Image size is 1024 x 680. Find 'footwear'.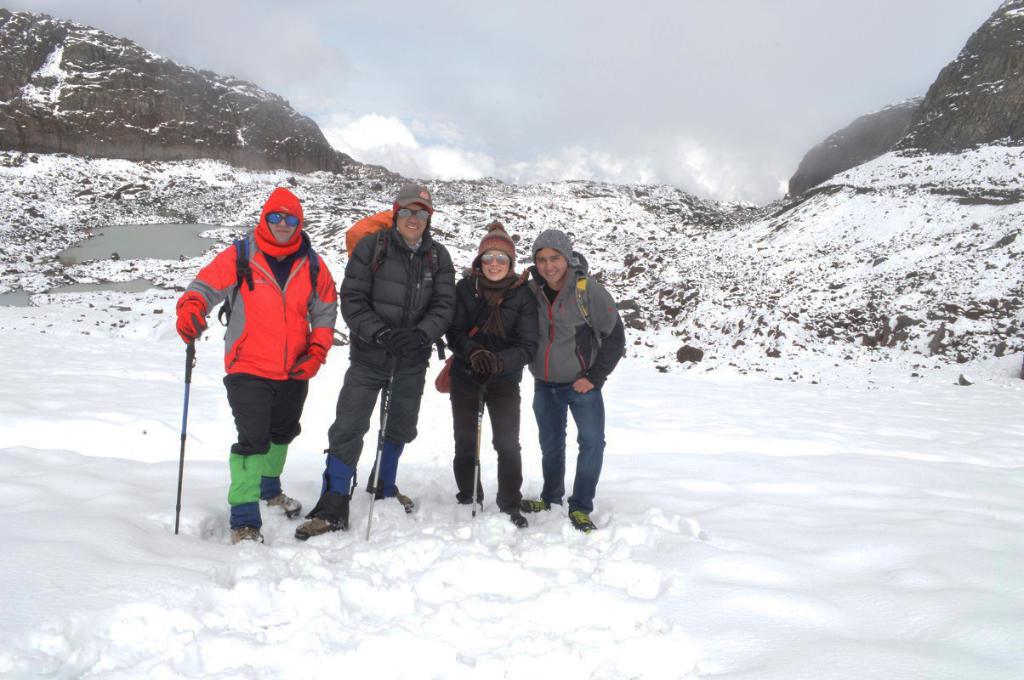
{"x1": 517, "y1": 502, "x2": 550, "y2": 514}.
